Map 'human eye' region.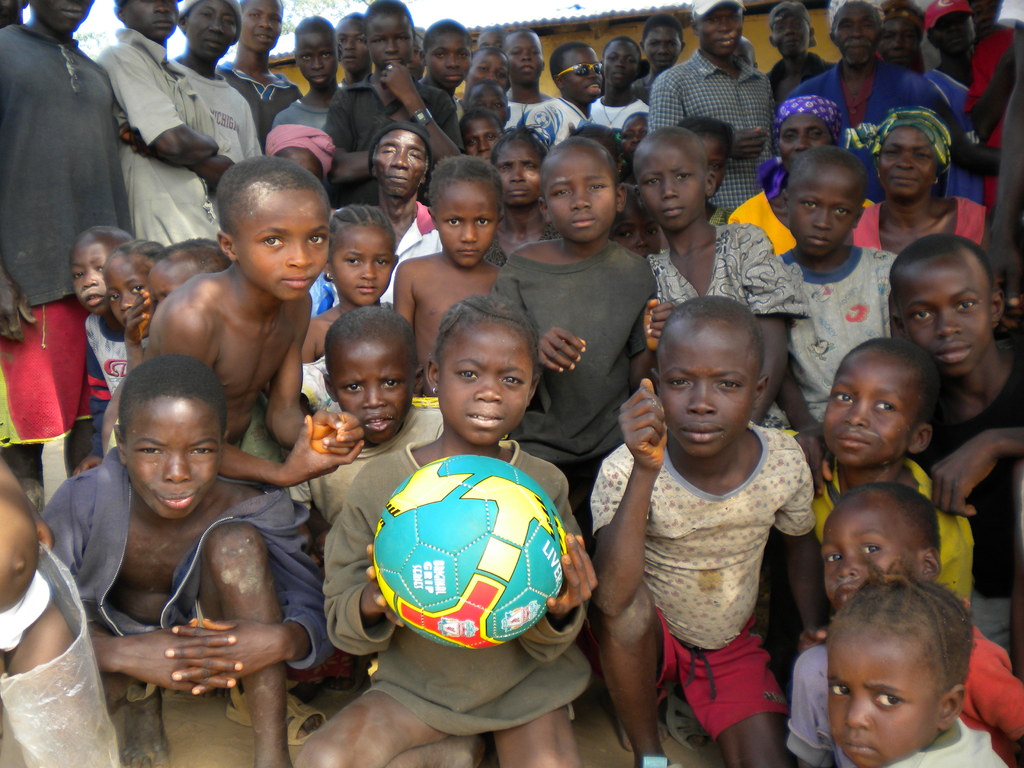
Mapped to {"left": 778, "top": 21, "right": 788, "bottom": 29}.
